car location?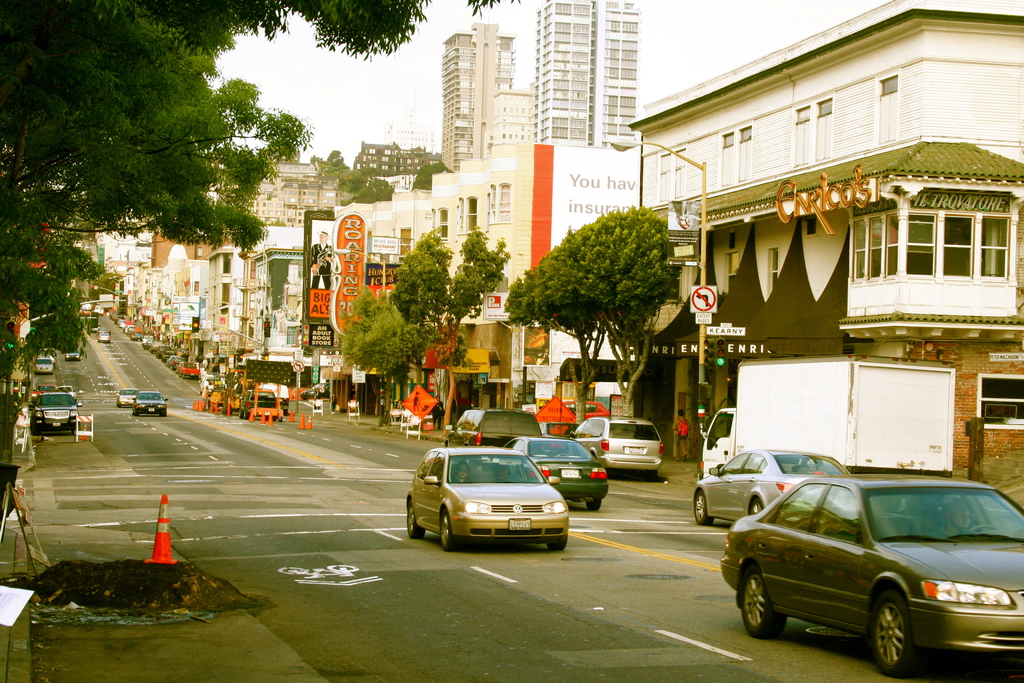
l=690, t=447, r=851, b=523
